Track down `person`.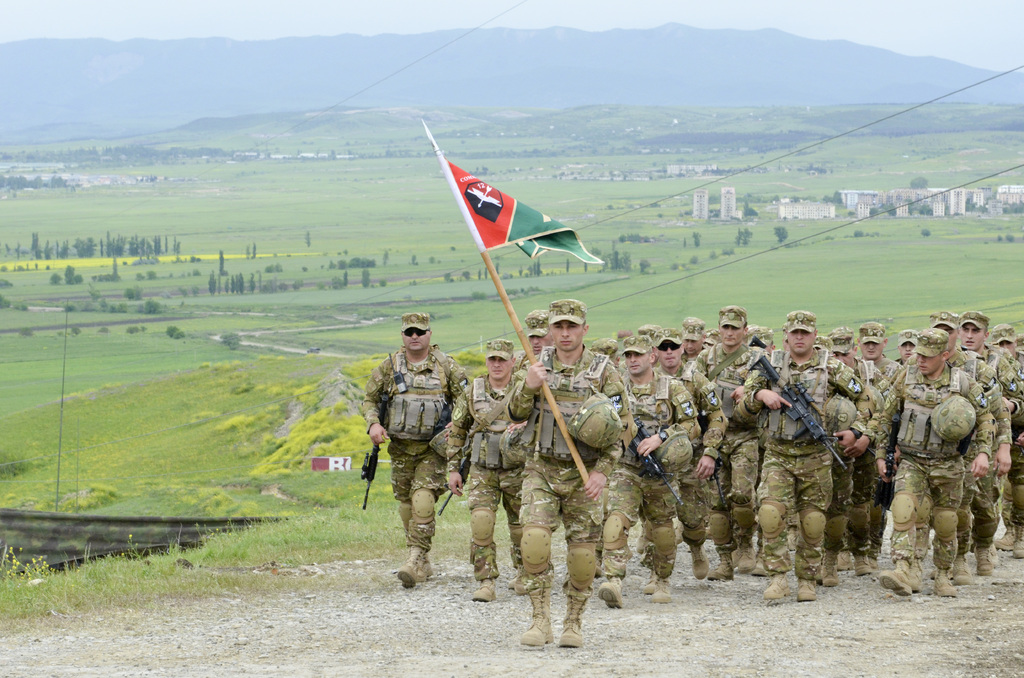
Tracked to BBox(439, 337, 538, 613).
